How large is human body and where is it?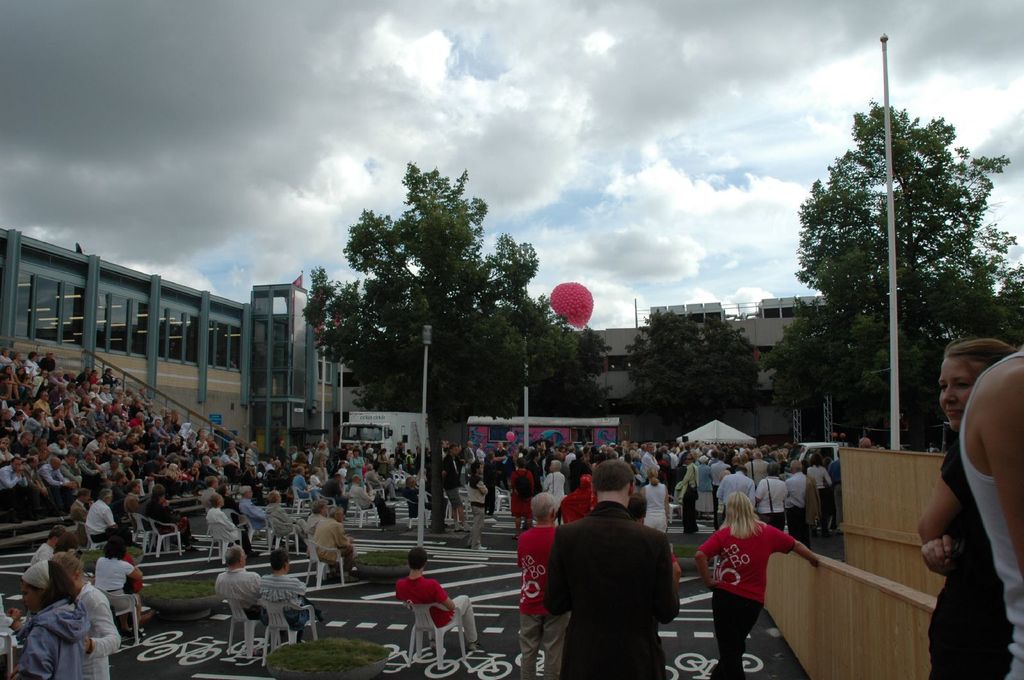
Bounding box: left=745, top=450, right=766, bottom=486.
